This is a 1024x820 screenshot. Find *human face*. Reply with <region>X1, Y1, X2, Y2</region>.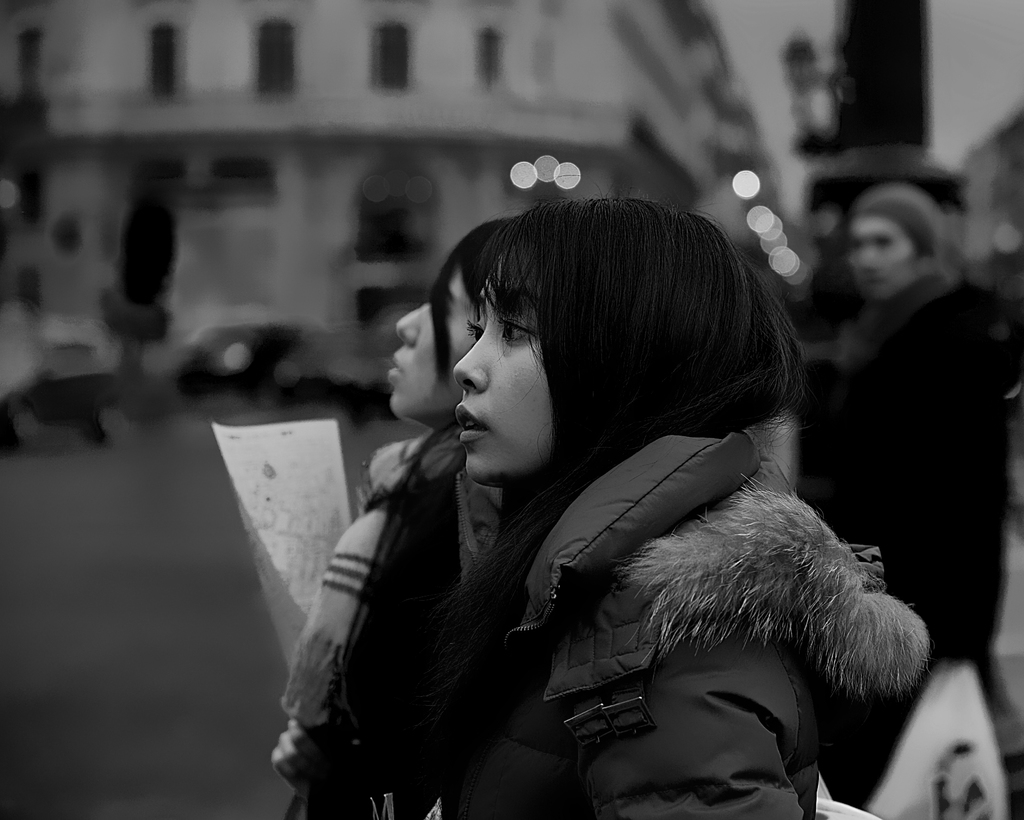
<region>436, 265, 575, 486</region>.
